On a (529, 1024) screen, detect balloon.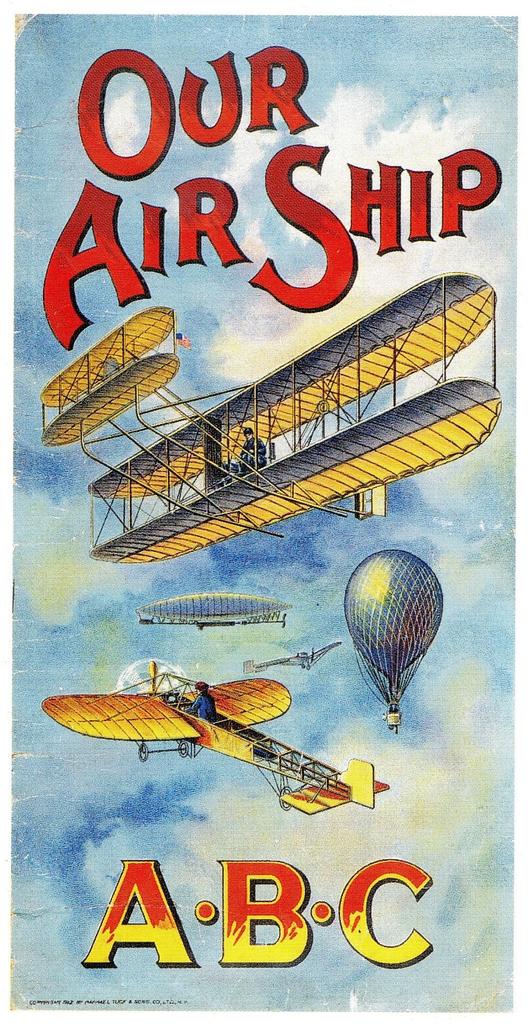
bbox=(348, 549, 449, 682).
